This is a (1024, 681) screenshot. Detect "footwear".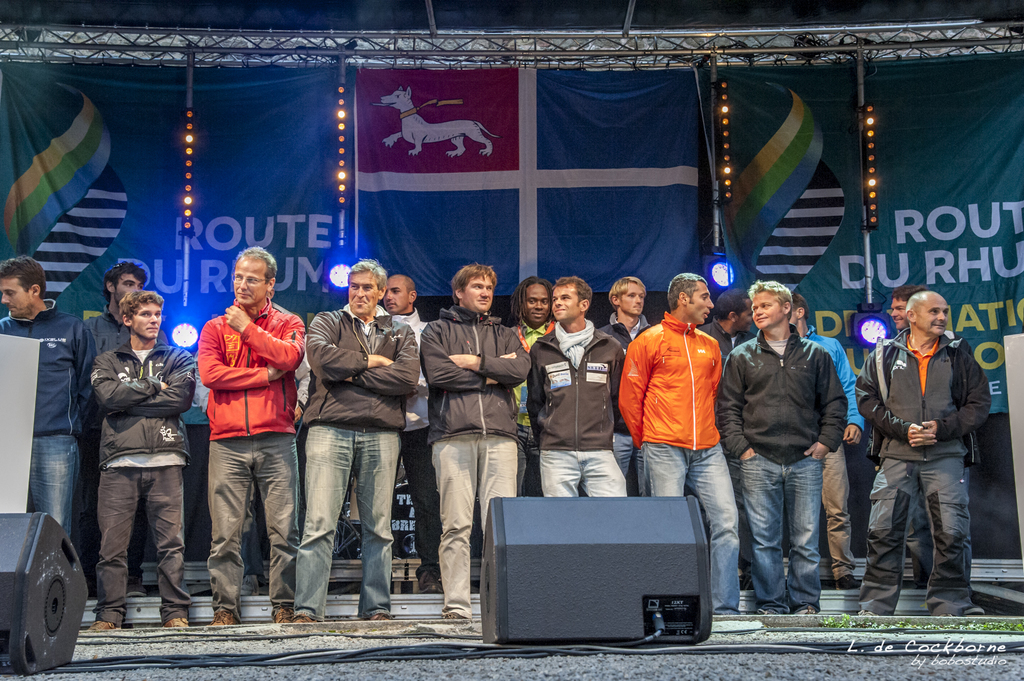
detection(419, 570, 444, 597).
